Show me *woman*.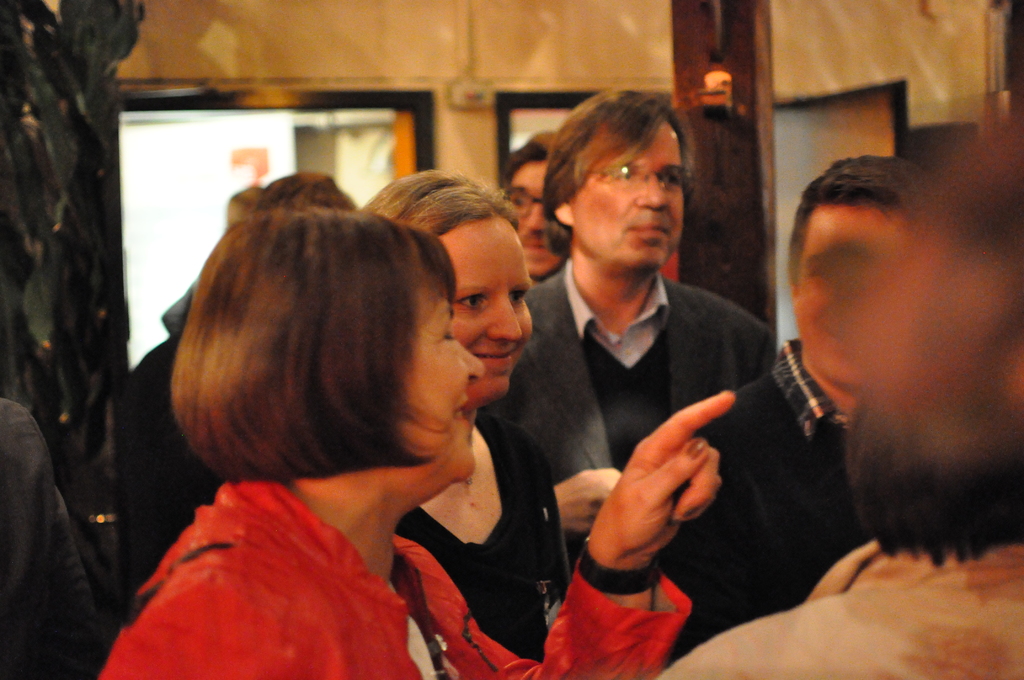
*woman* is here: left=357, top=171, right=583, bottom=679.
